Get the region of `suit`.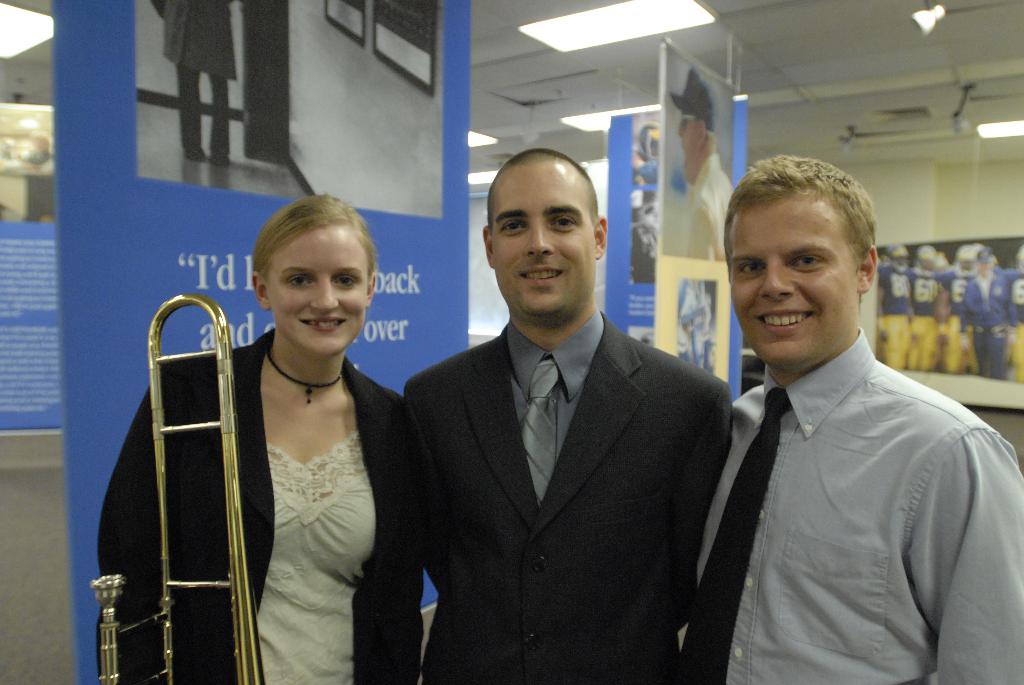
<region>92, 333, 426, 684</region>.
